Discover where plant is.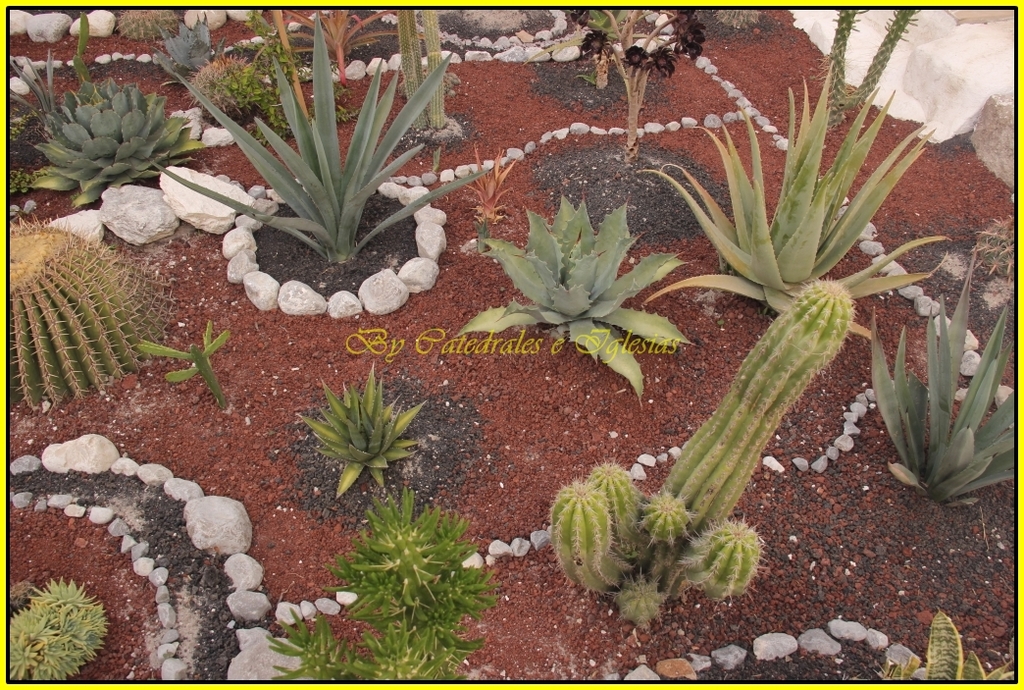
Discovered at x1=157 y1=11 x2=501 y2=286.
